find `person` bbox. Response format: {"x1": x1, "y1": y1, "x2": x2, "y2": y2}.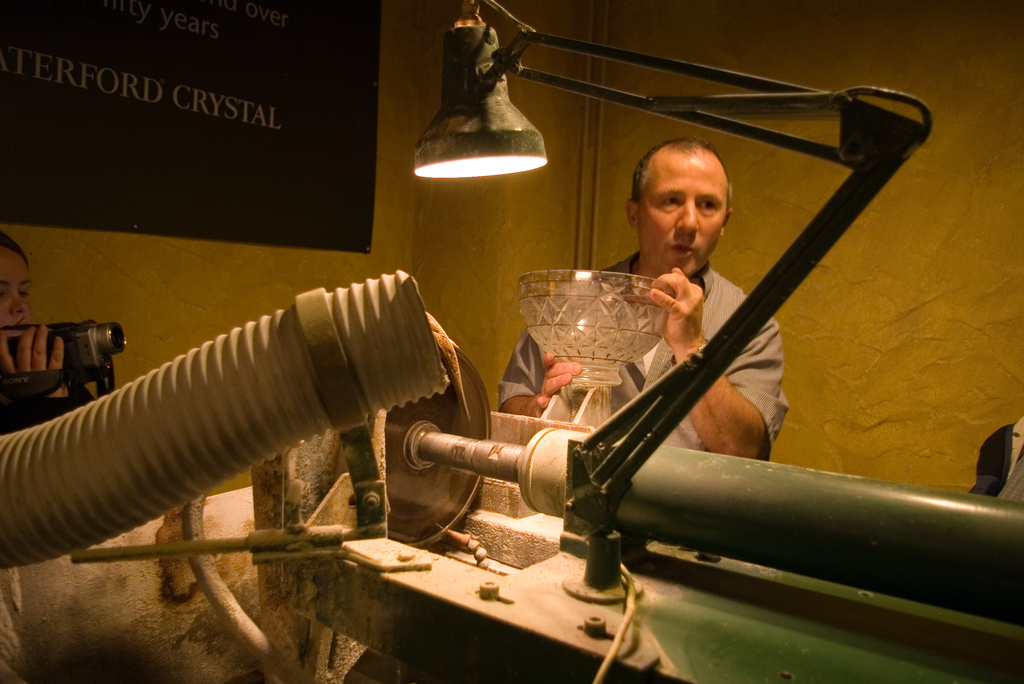
{"x1": 337, "y1": 140, "x2": 788, "y2": 683}.
